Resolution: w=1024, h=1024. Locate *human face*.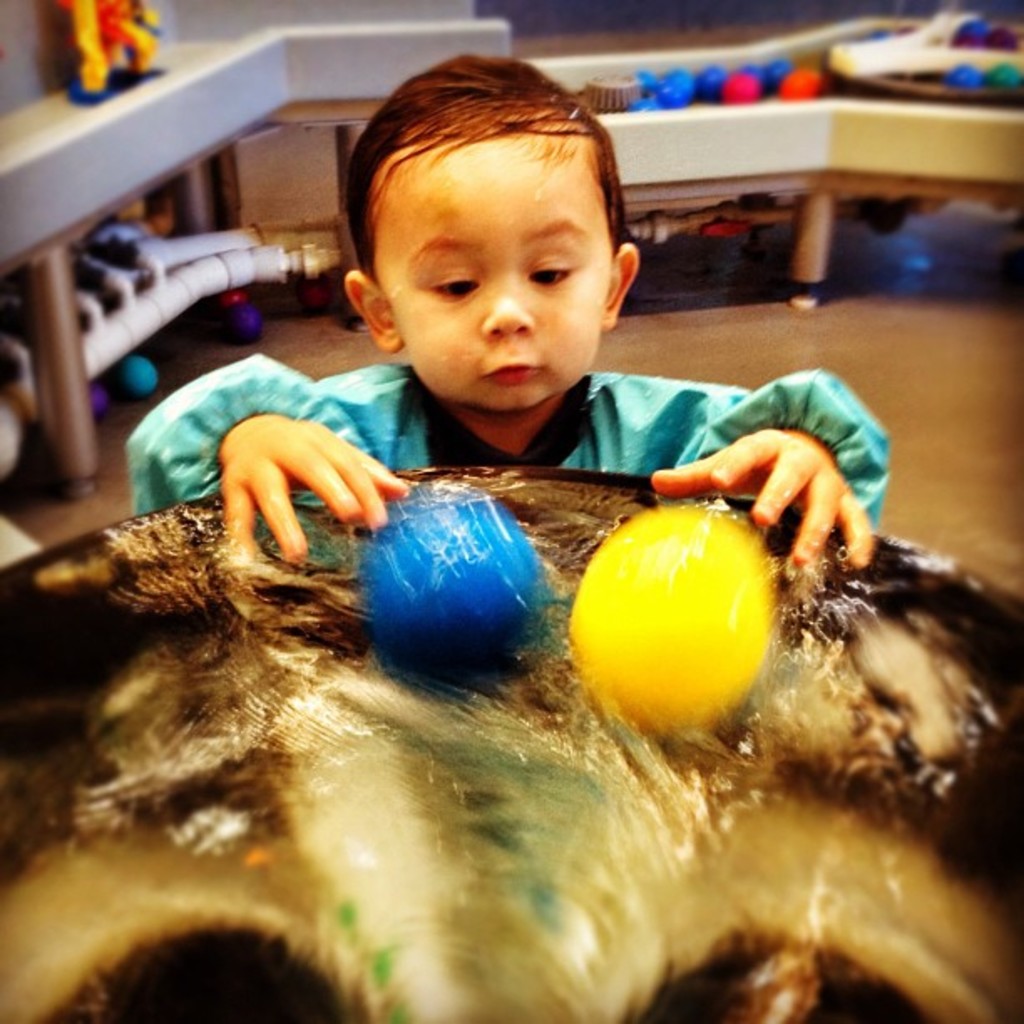
region(381, 151, 609, 413).
